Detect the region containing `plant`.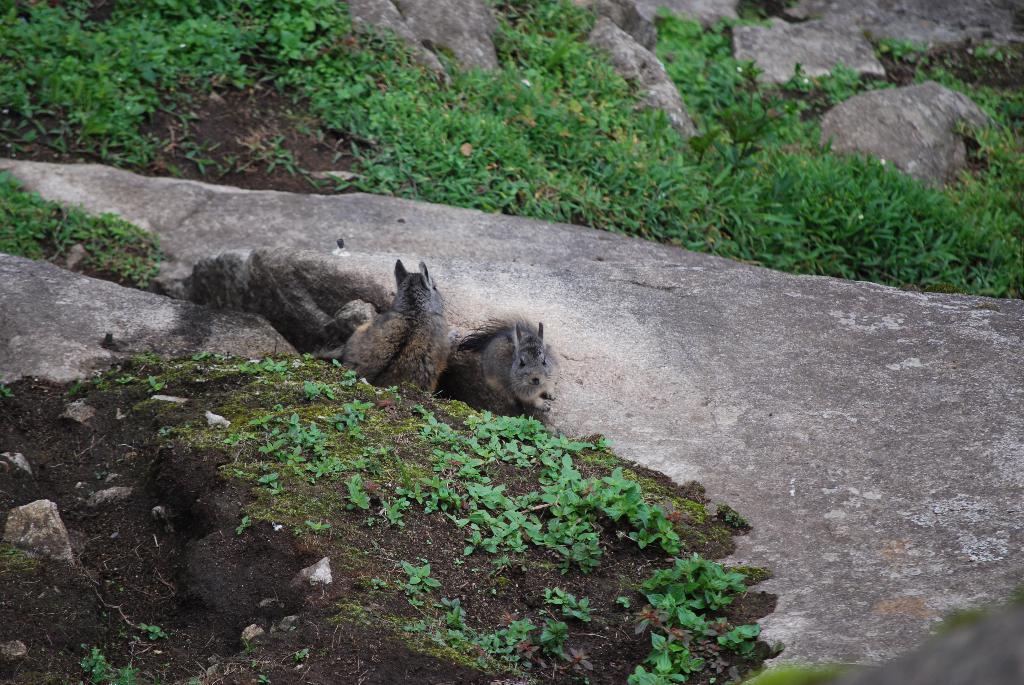
locate(234, 512, 253, 536).
